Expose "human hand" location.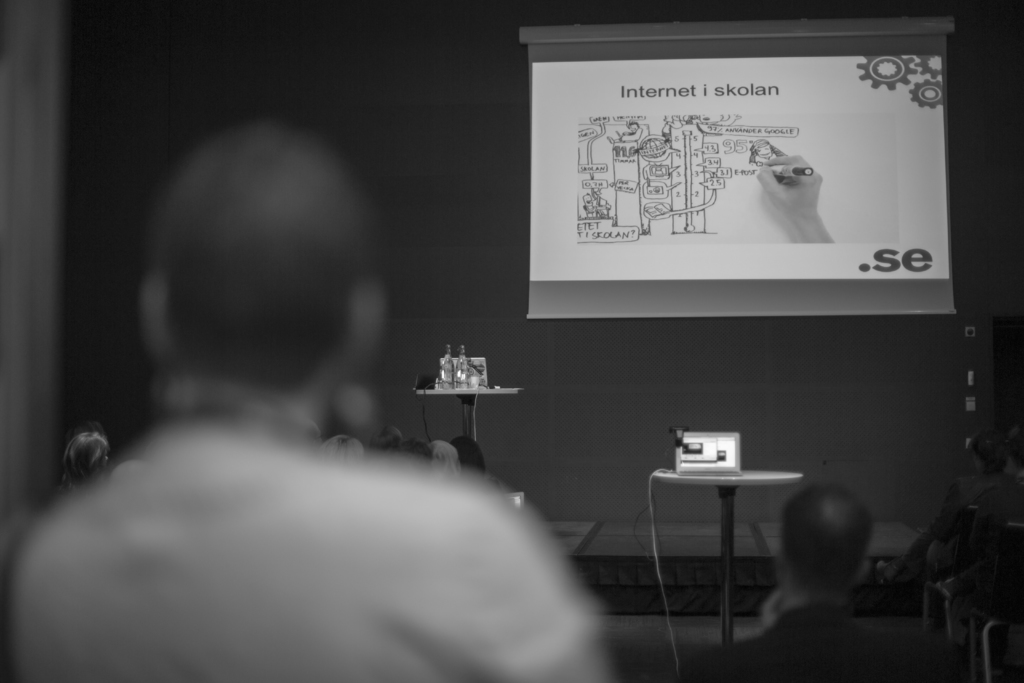
Exposed at region(758, 151, 822, 226).
